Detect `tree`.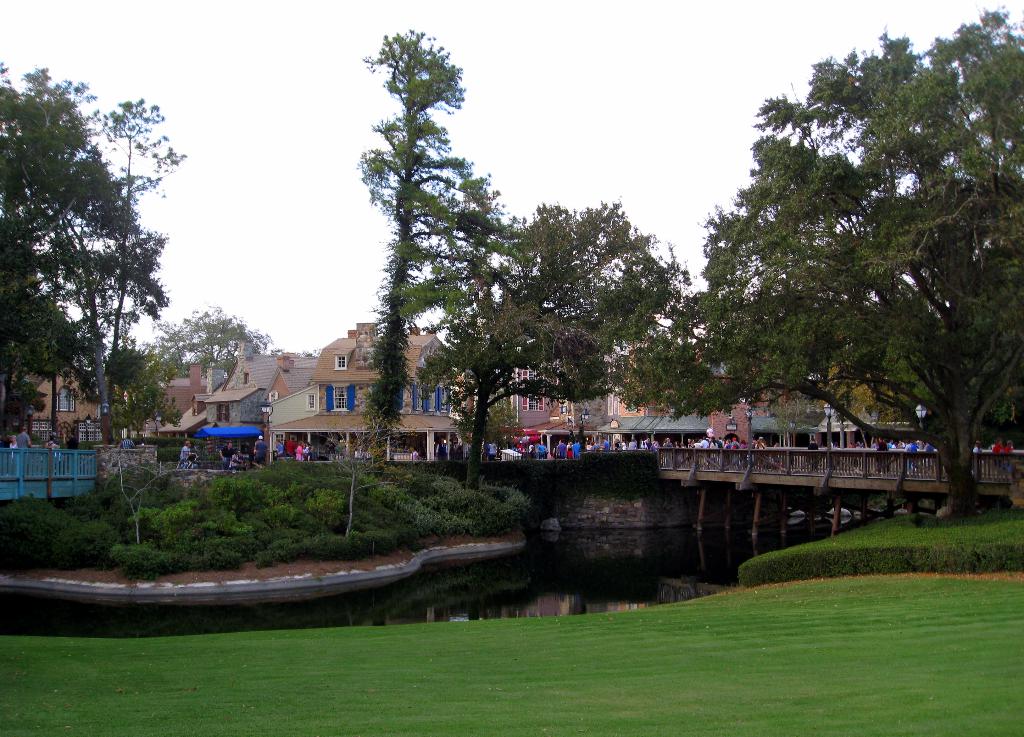
Detected at [690, 45, 1014, 501].
